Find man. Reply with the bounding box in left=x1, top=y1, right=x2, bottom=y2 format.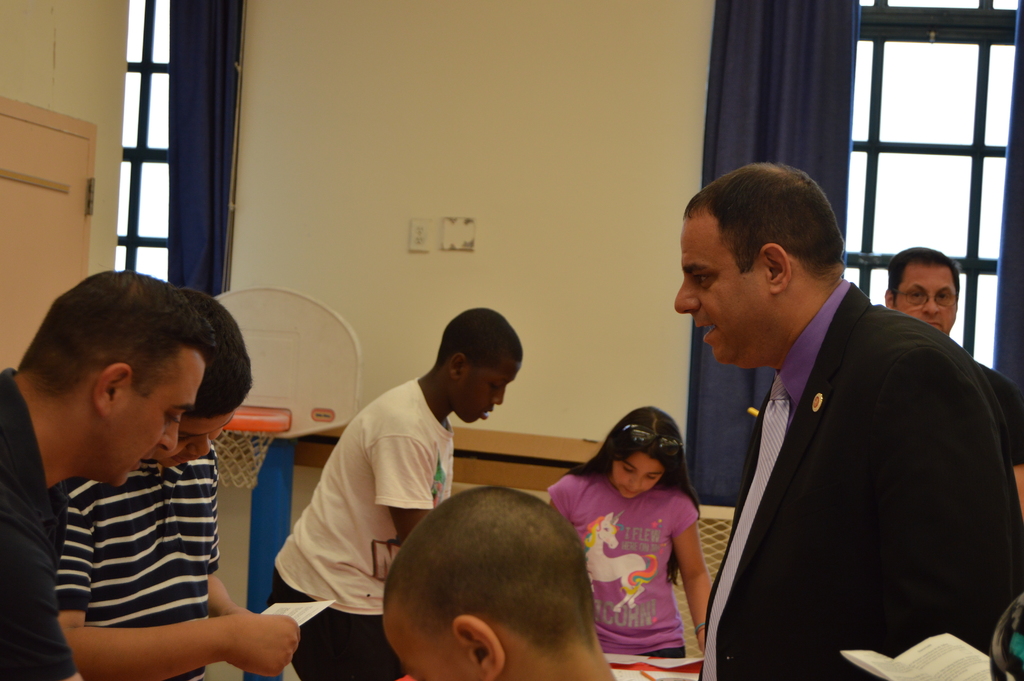
left=54, top=279, right=304, bottom=680.
